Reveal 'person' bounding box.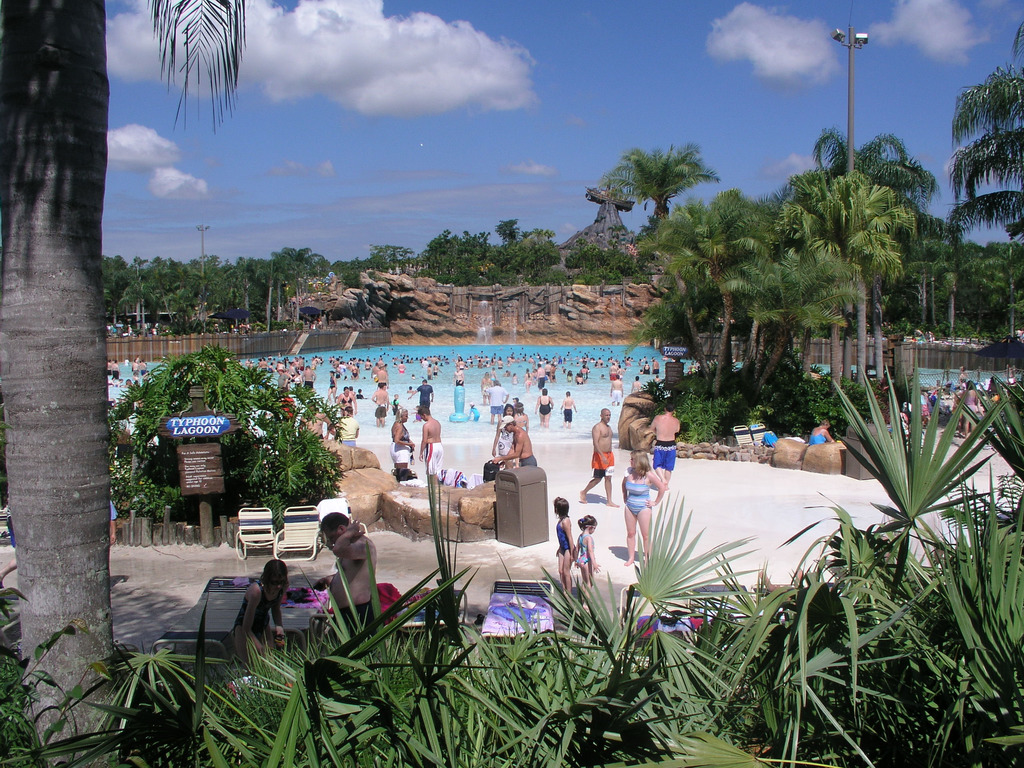
Revealed: locate(628, 376, 644, 396).
